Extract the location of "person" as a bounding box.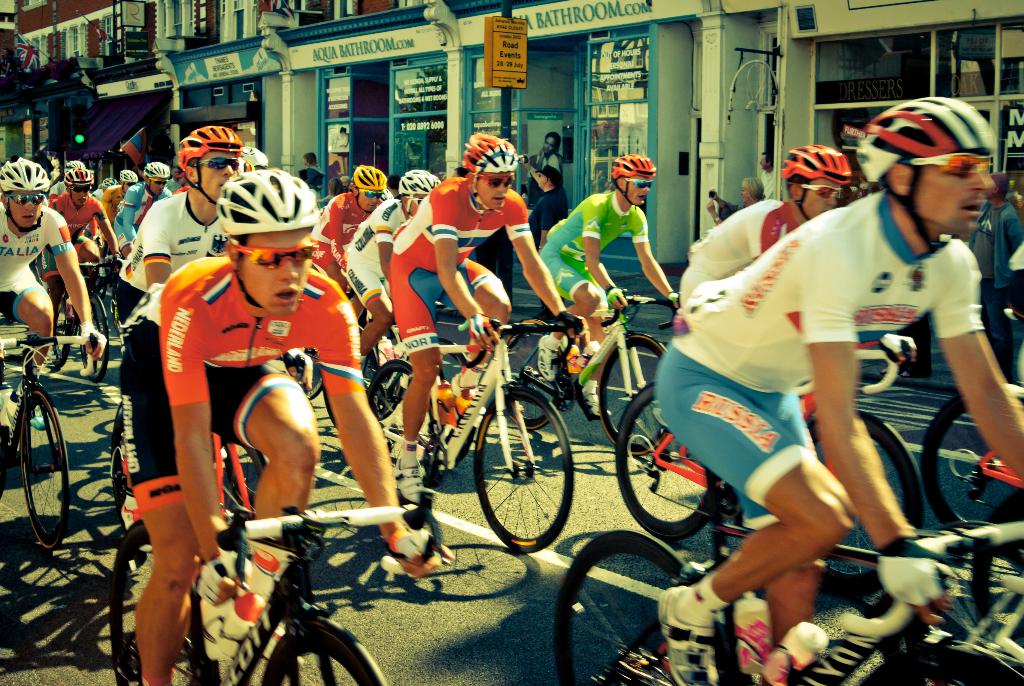
{"left": 44, "top": 154, "right": 90, "bottom": 204}.
